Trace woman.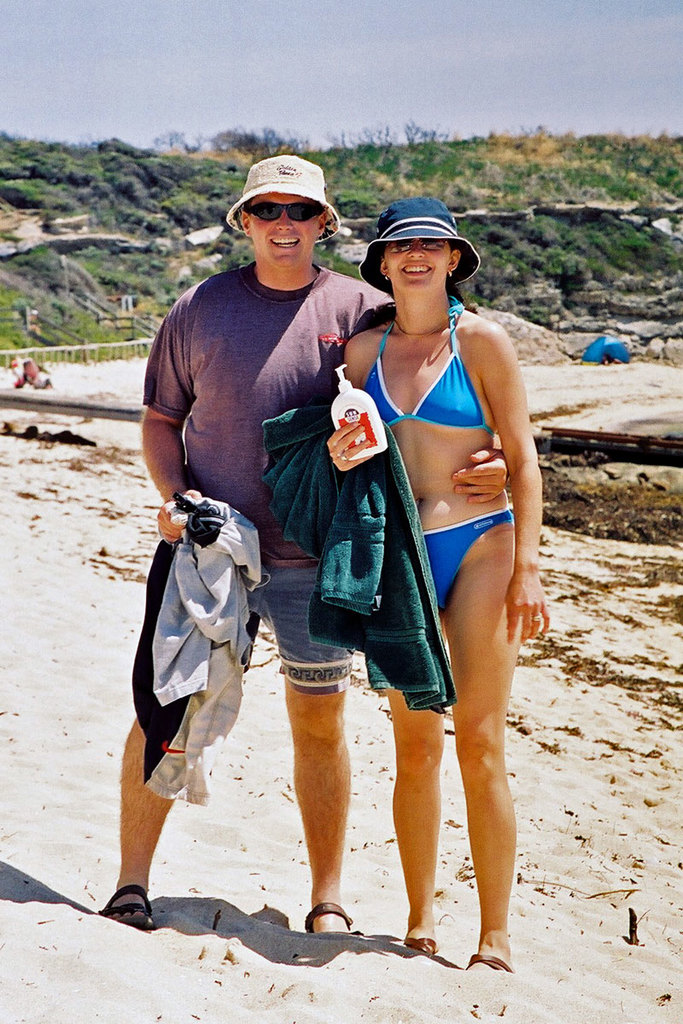
Traced to <region>322, 177, 553, 916</region>.
